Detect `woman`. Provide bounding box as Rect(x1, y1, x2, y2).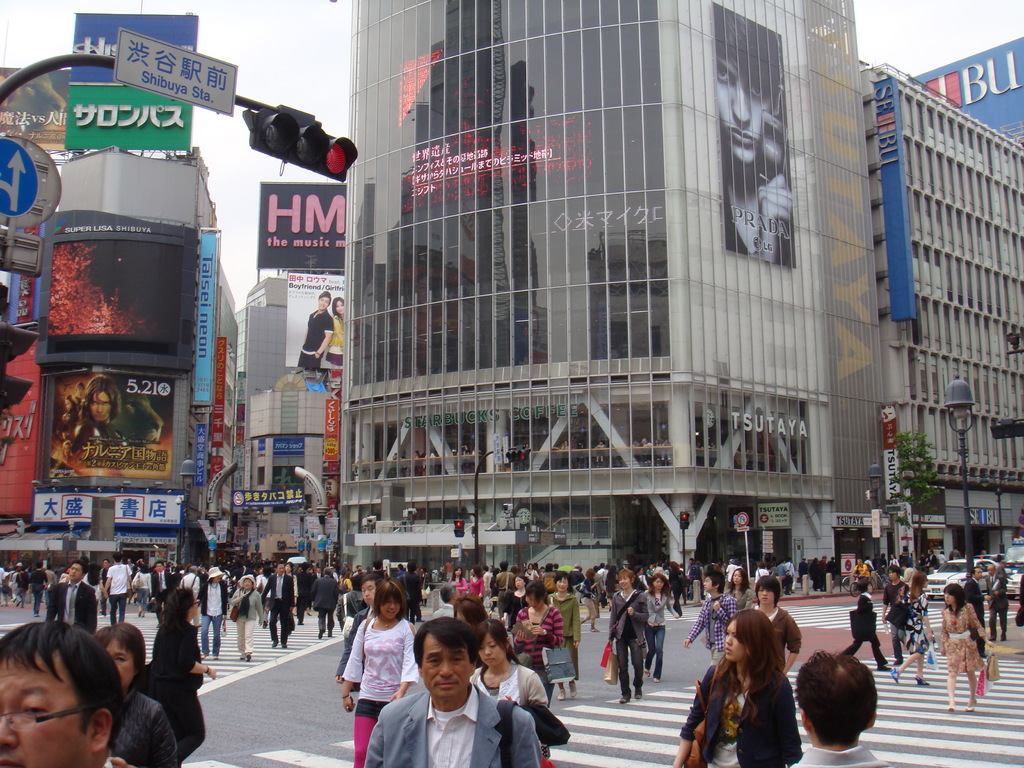
Rect(154, 584, 219, 767).
